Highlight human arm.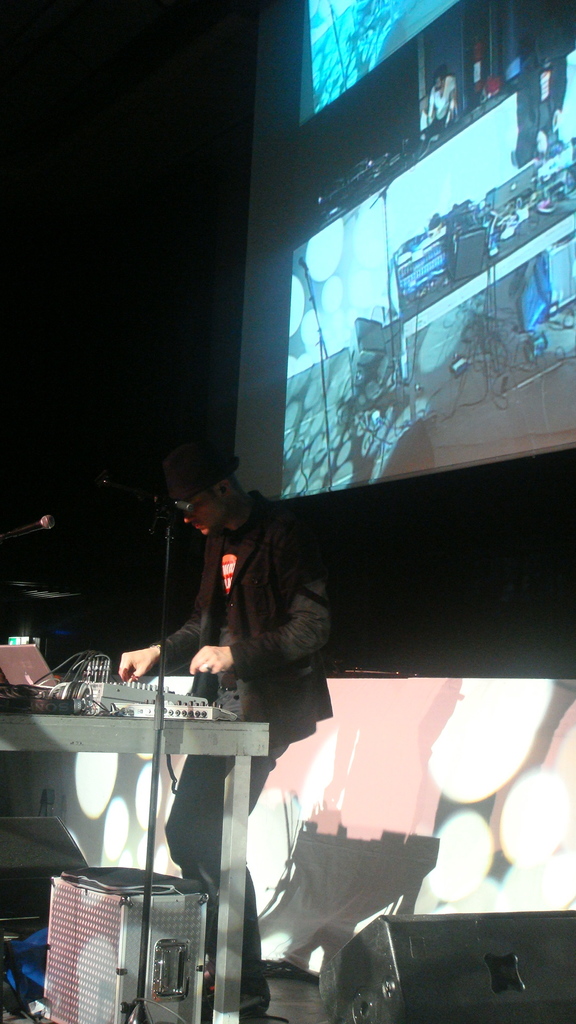
Highlighted region: bbox(116, 595, 247, 679).
